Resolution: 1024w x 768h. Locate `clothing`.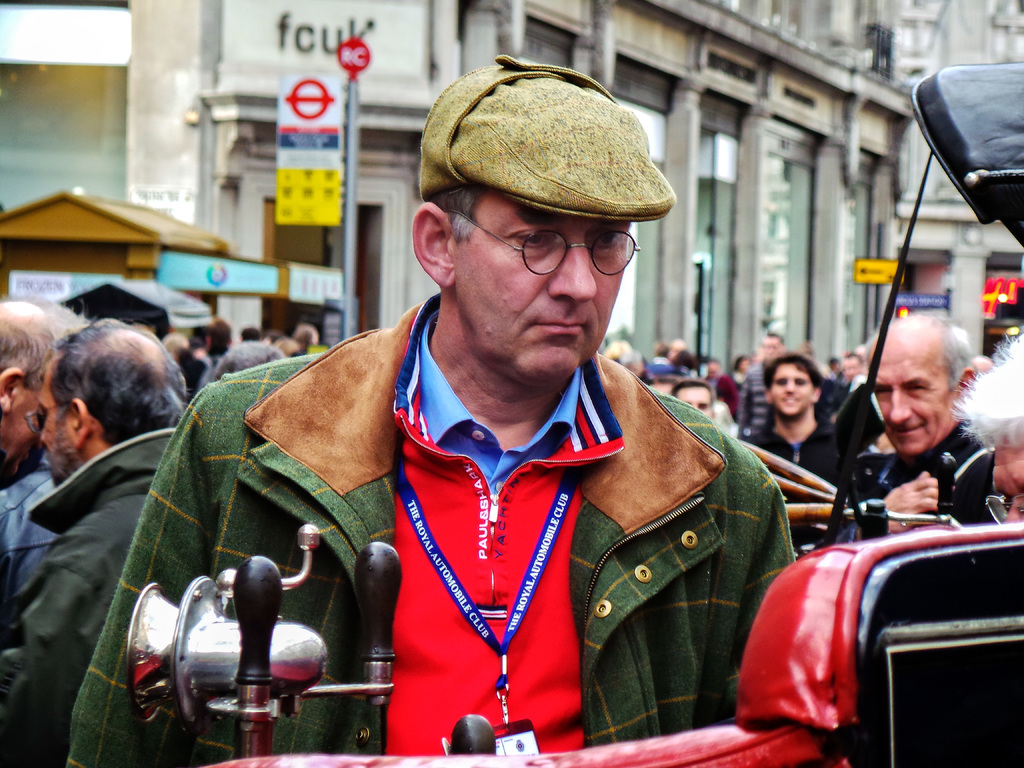
(left=842, top=424, right=994, bottom=528).
